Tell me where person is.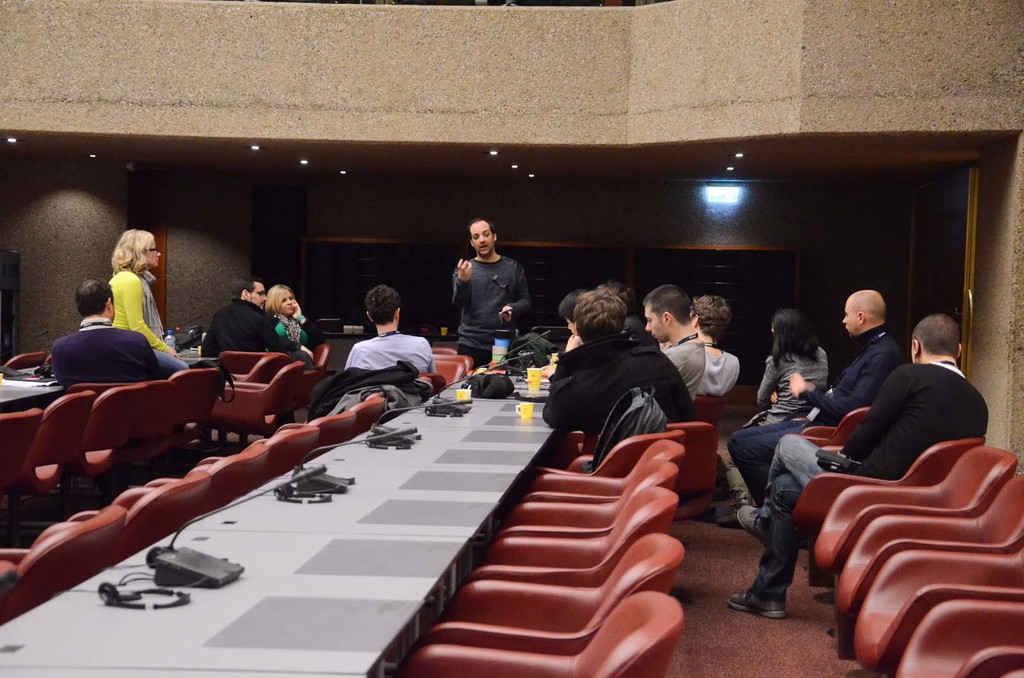
person is at BBox(262, 284, 310, 346).
